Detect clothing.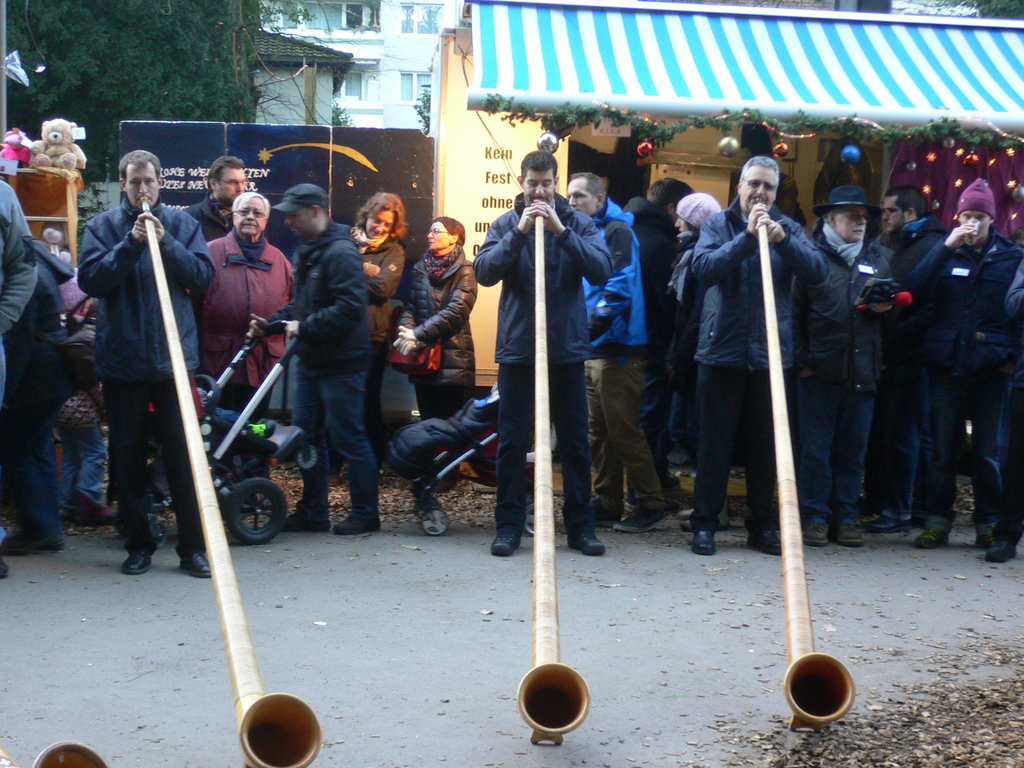
Detected at [left=584, top=209, right=668, bottom=522].
